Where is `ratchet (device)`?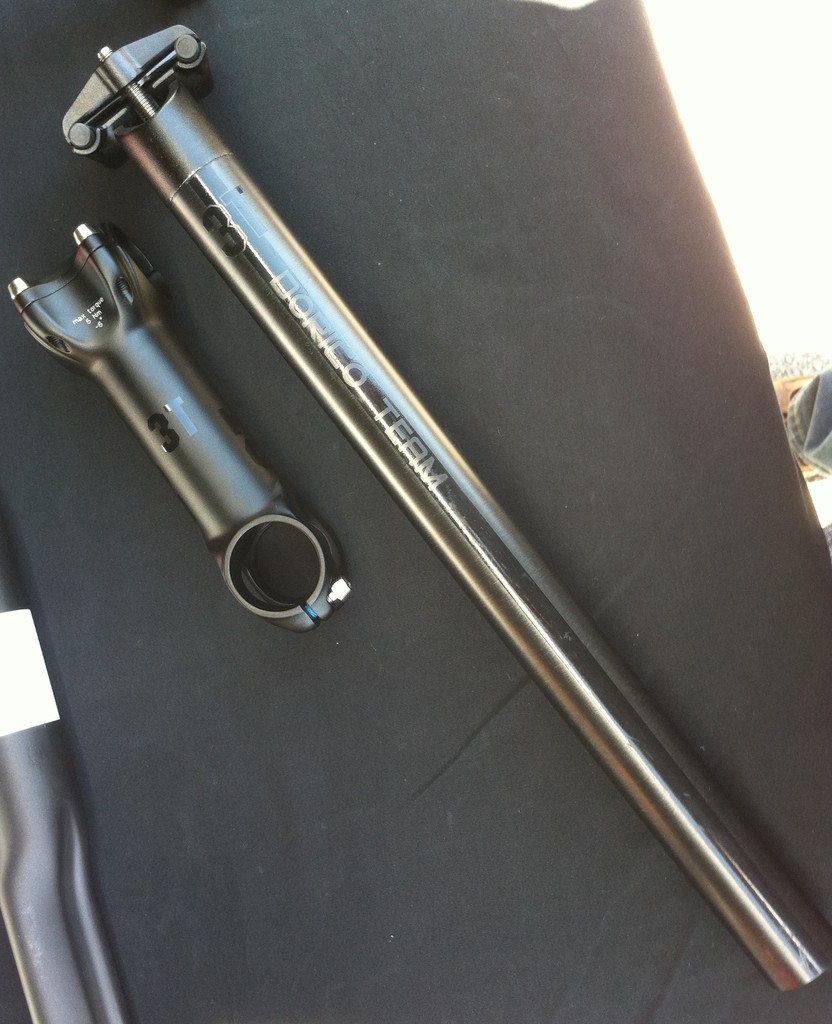
bbox(4, 223, 342, 632).
